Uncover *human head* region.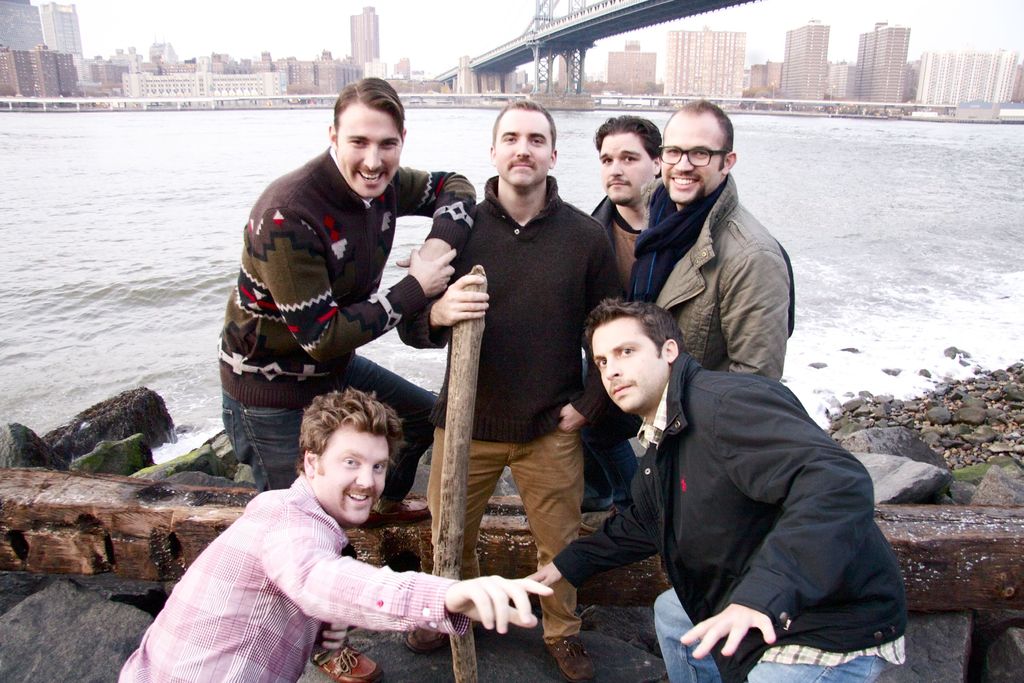
Uncovered: [299, 388, 403, 526].
